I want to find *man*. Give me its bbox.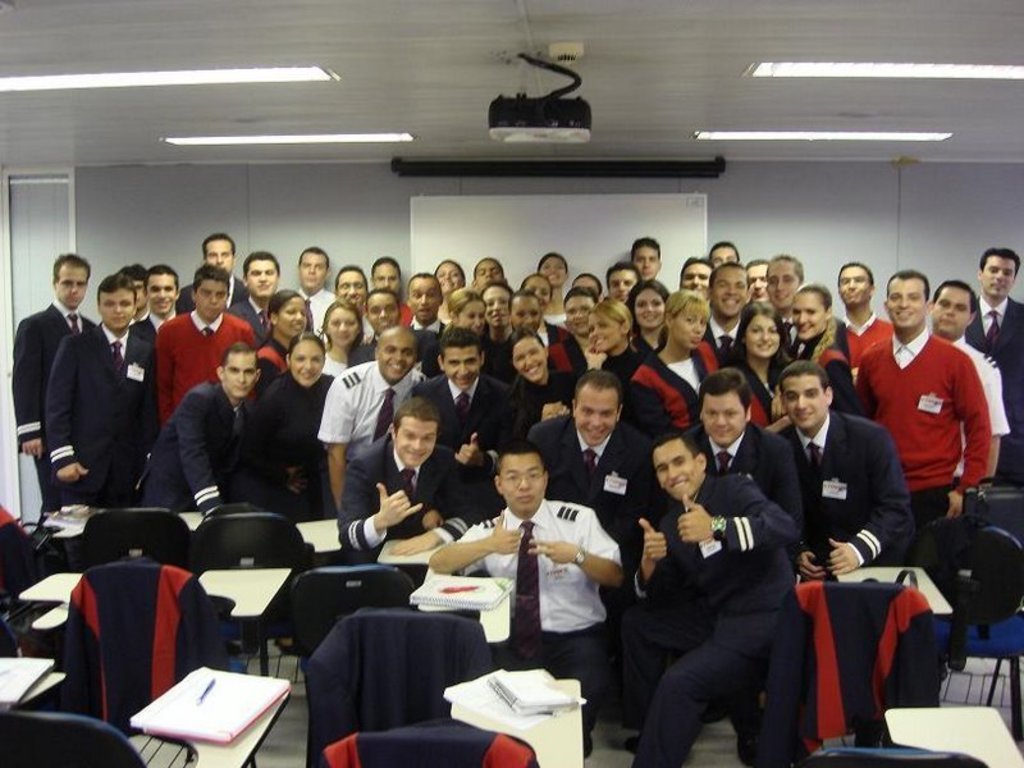
region(8, 250, 99, 516).
